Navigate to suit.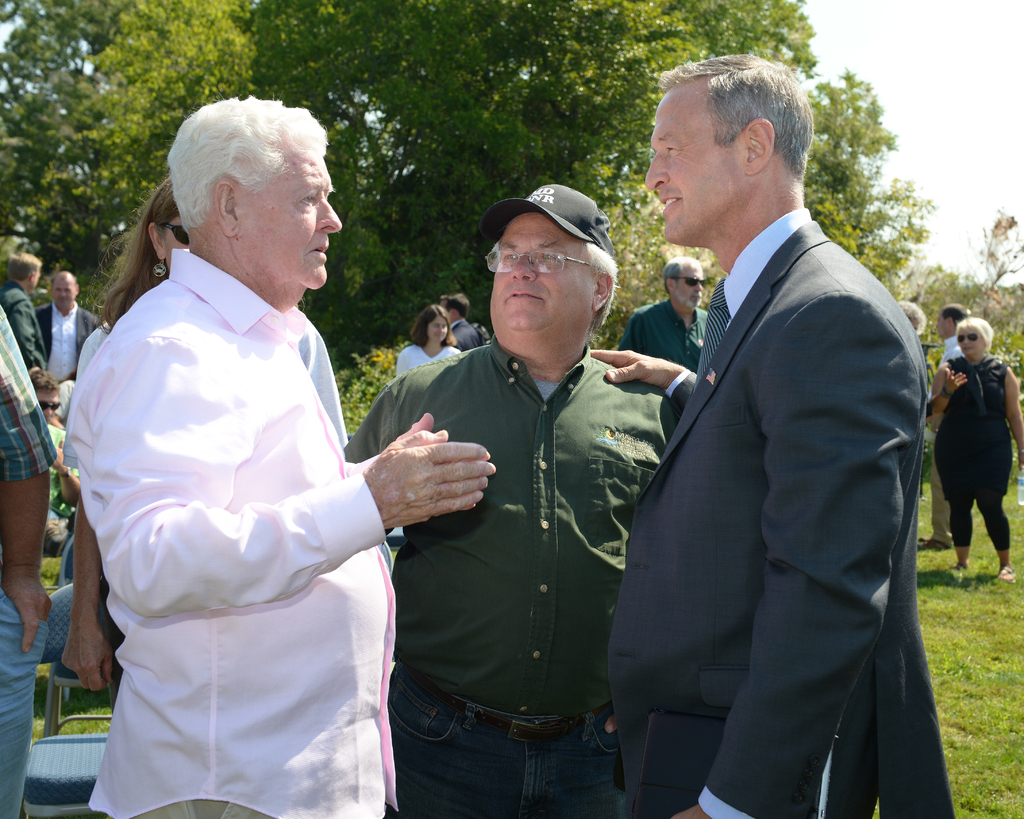
Navigation target: box=[610, 225, 958, 818].
